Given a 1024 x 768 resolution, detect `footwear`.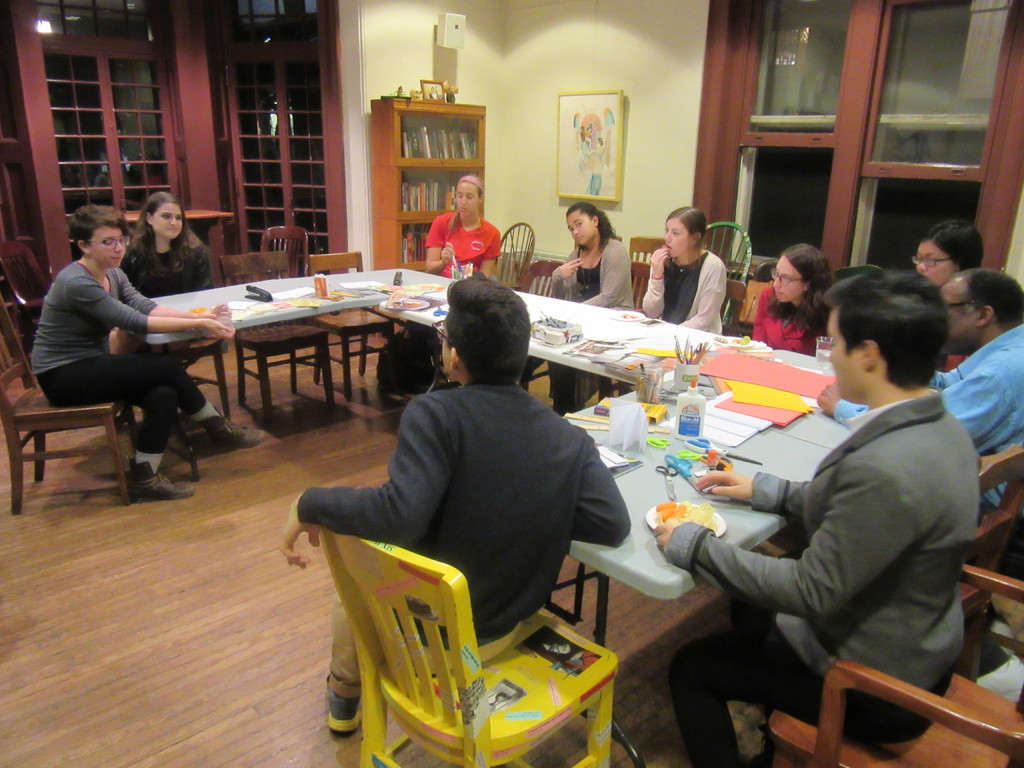
select_region(123, 459, 193, 500).
